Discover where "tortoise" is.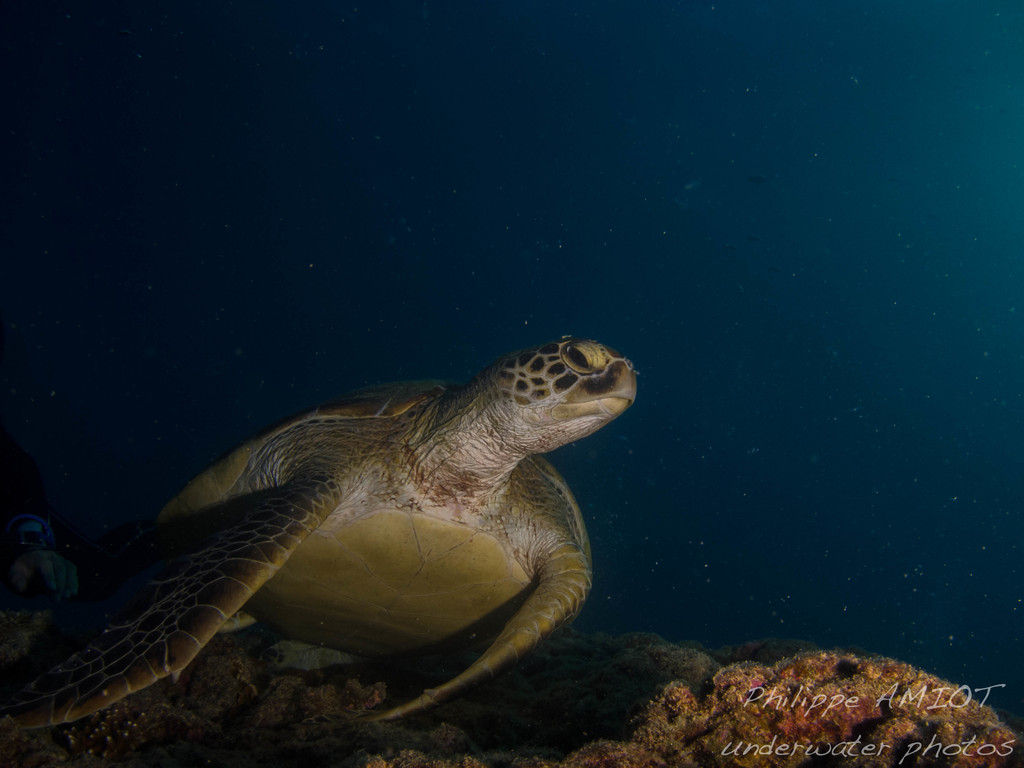
Discovered at 0/339/642/733.
